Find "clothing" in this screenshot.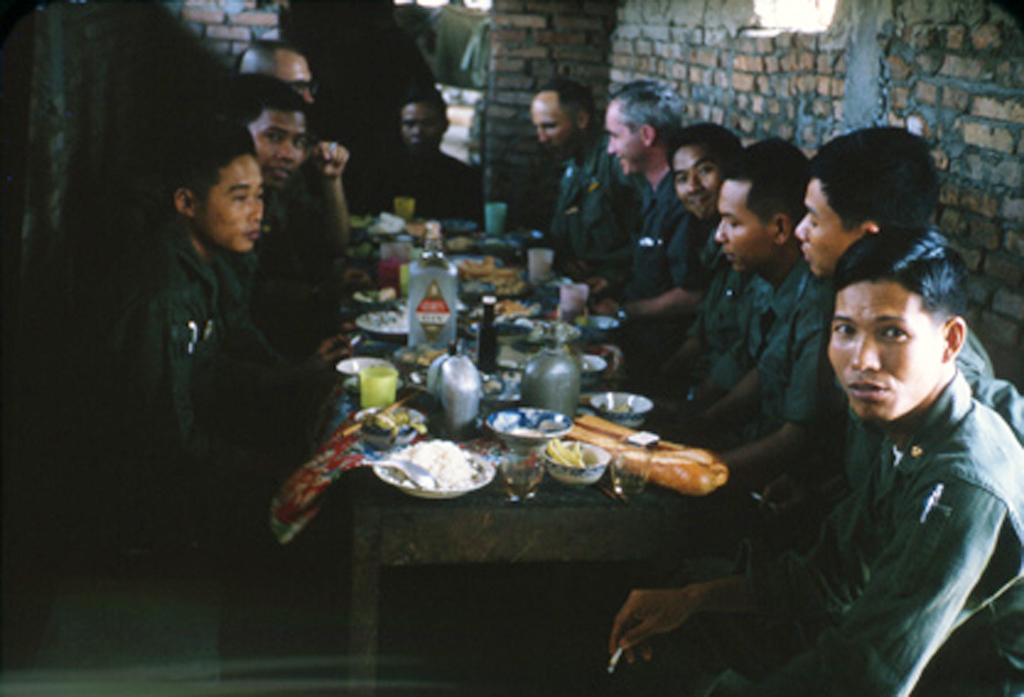
The bounding box for "clothing" is (left=63, top=209, right=327, bottom=607).
